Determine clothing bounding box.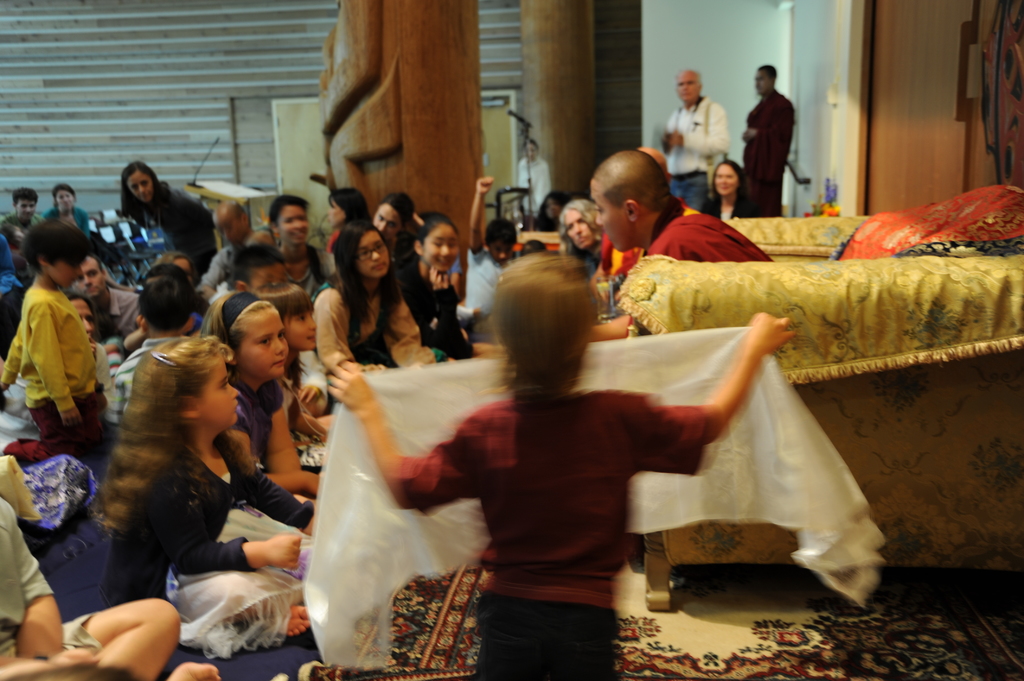
Determined: (99,429,307,636).
